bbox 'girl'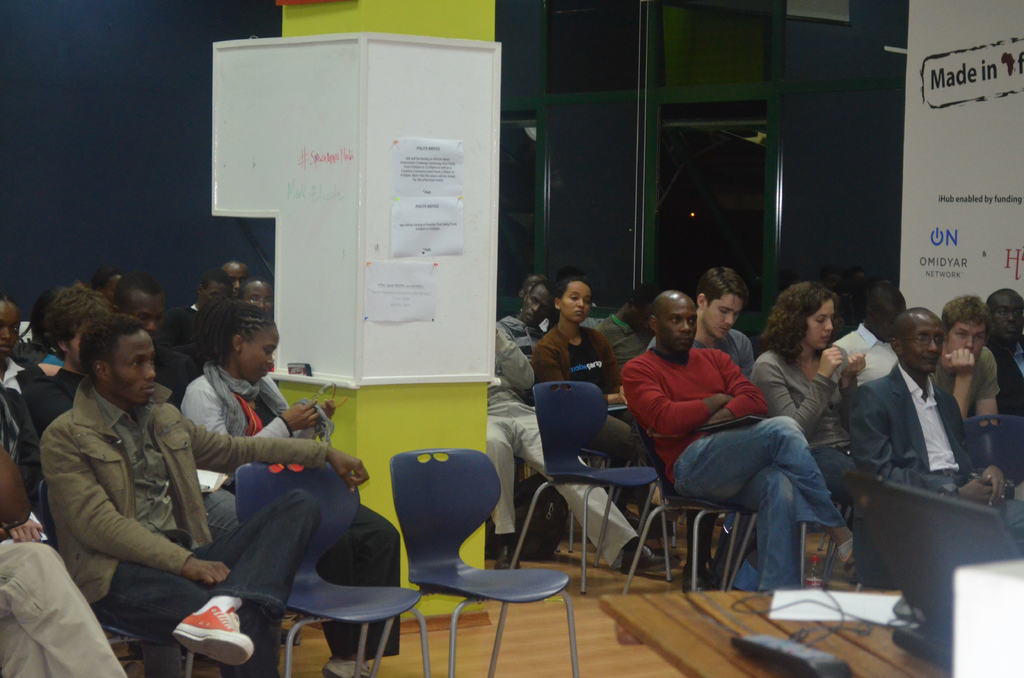
box=[529, 280, 627, 465]
